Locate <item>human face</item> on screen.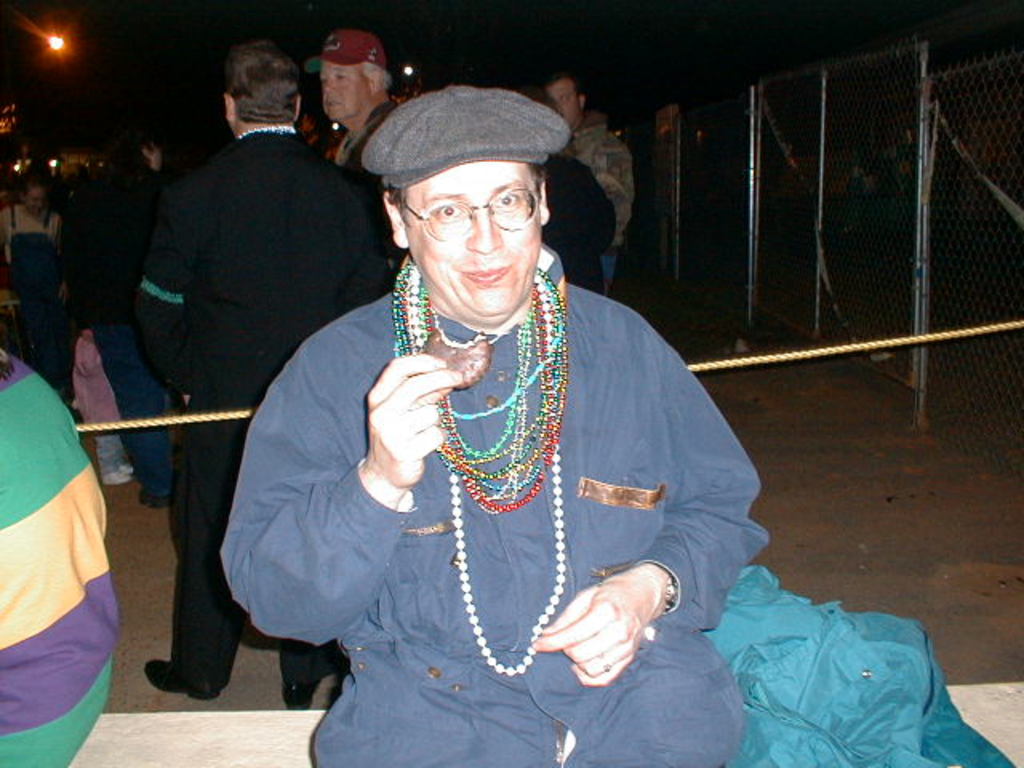
On screen at pyautogui.locateOnScreen(402, 157, 544, 328).
